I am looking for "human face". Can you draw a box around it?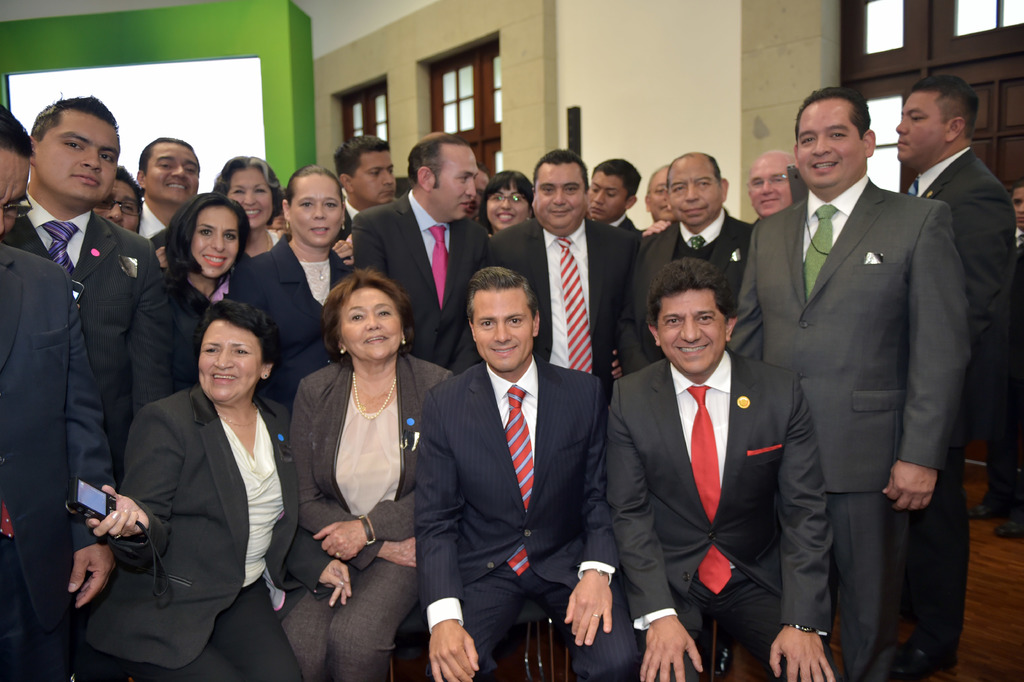
Sure, the bounding box is {"left": 1013, "top": 187, "right": 1023, "bottom": 228}.
